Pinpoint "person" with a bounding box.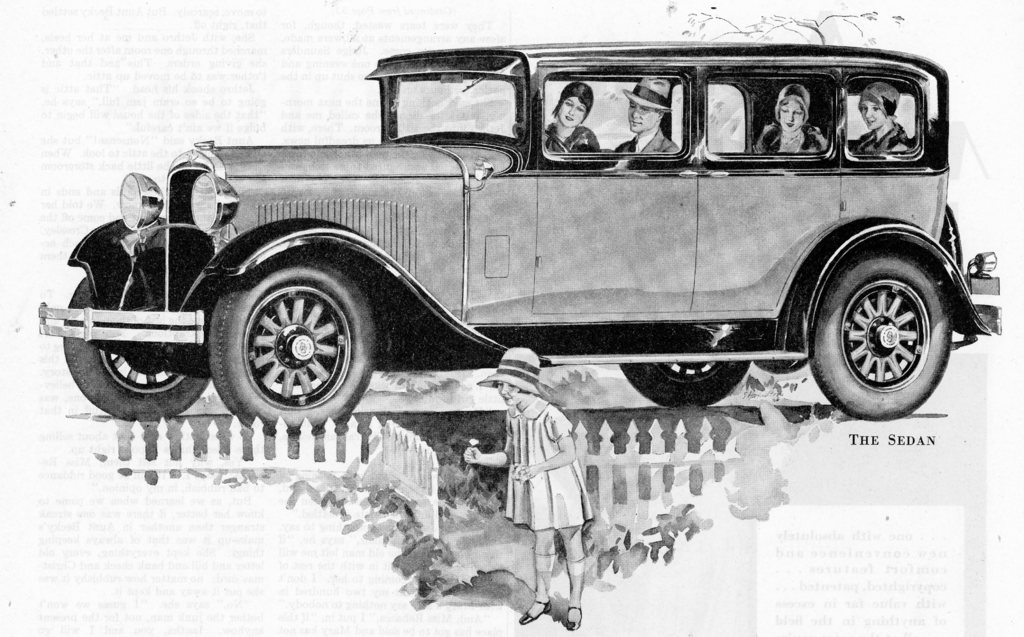
bbox=[464, 346, 593, 631].
